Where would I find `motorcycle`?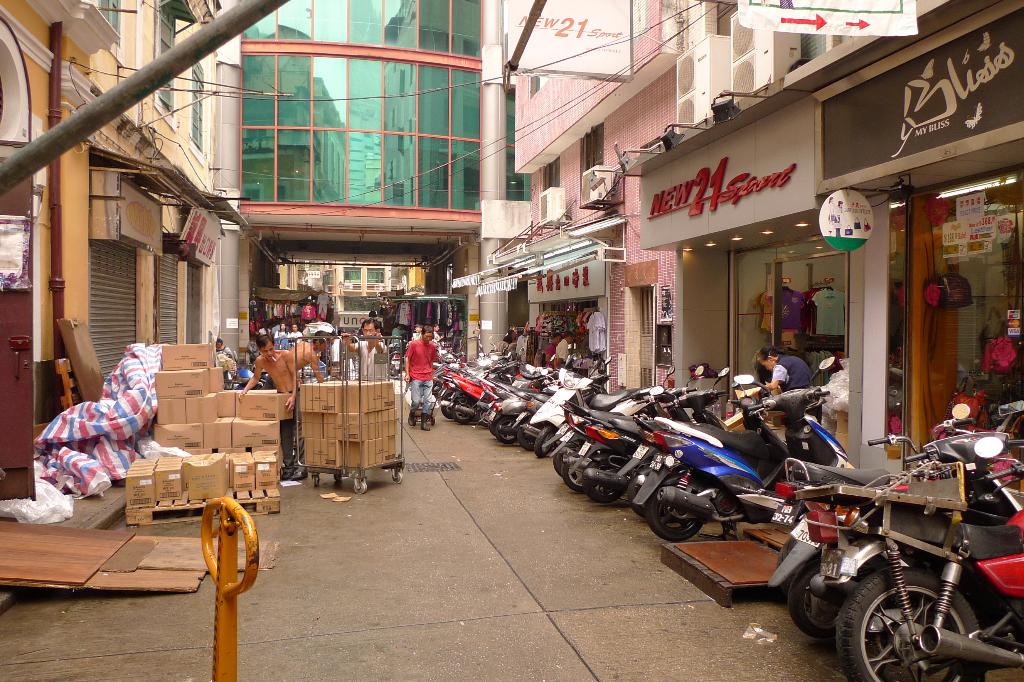
At Rect(631, 356, 850, 542).
